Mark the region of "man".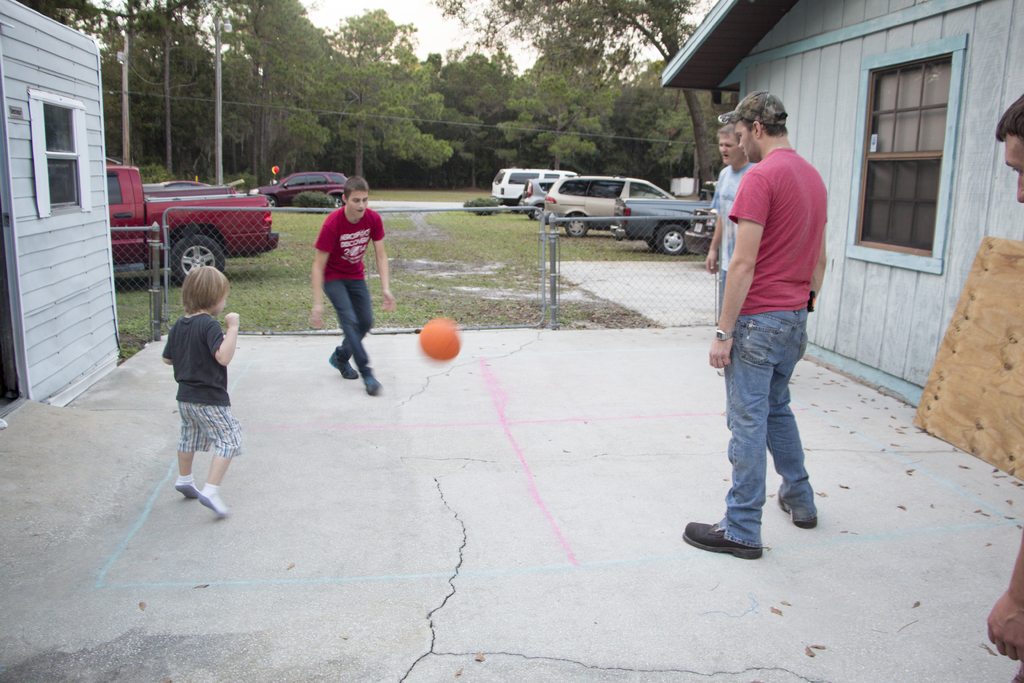
Region: bbox(705, 122, 757, 277).
